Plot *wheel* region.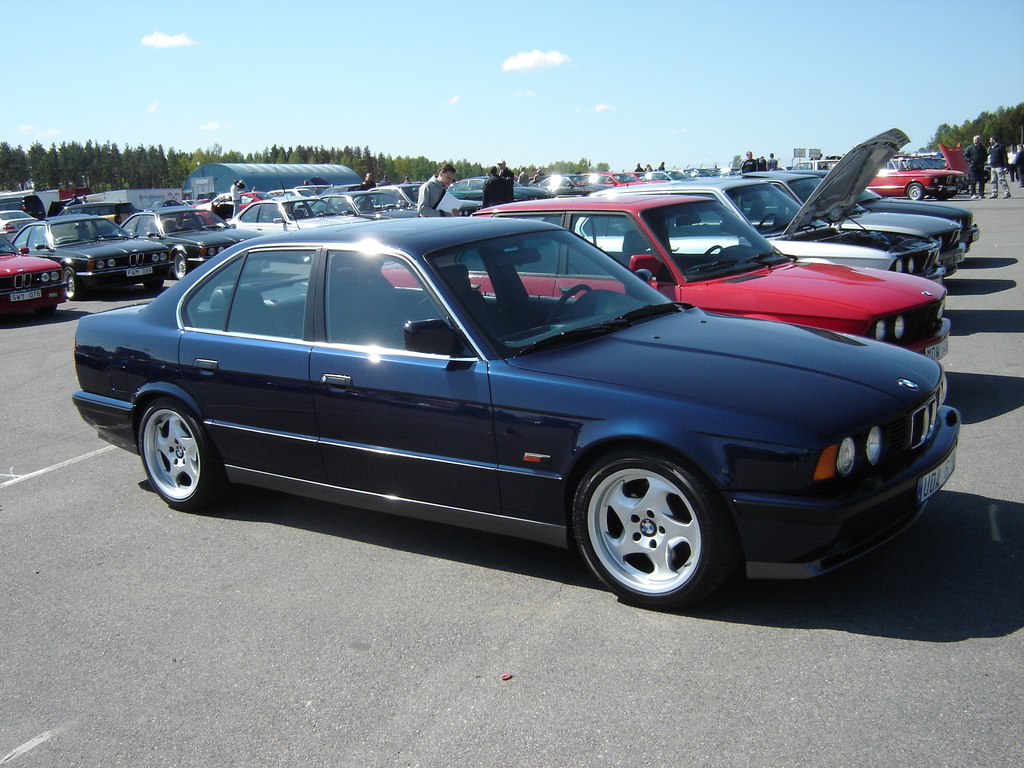
Plotted at select_region(65, 268, 77, 300).
